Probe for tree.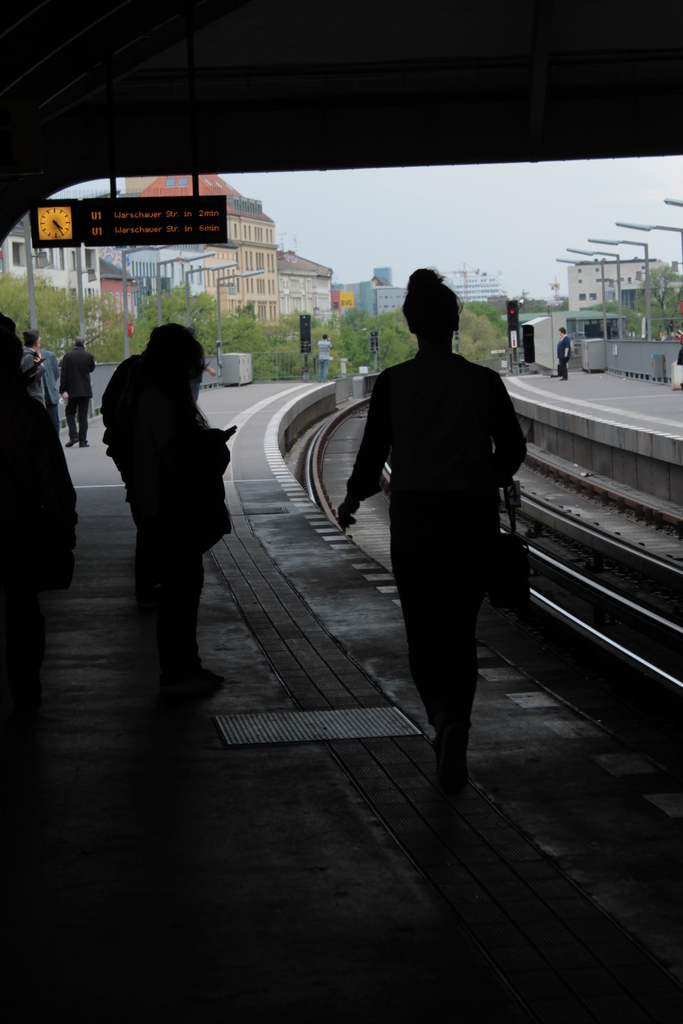
Probe result: [604,252,682,345].
